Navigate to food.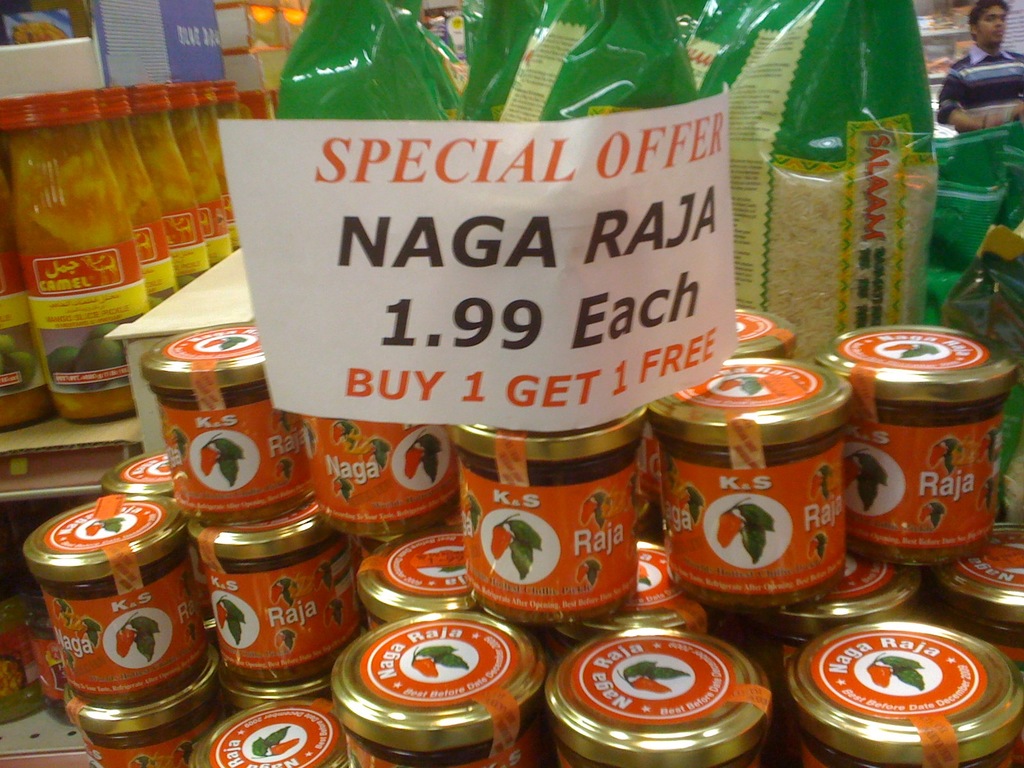
Navigation target: [977,431,1002,460].
